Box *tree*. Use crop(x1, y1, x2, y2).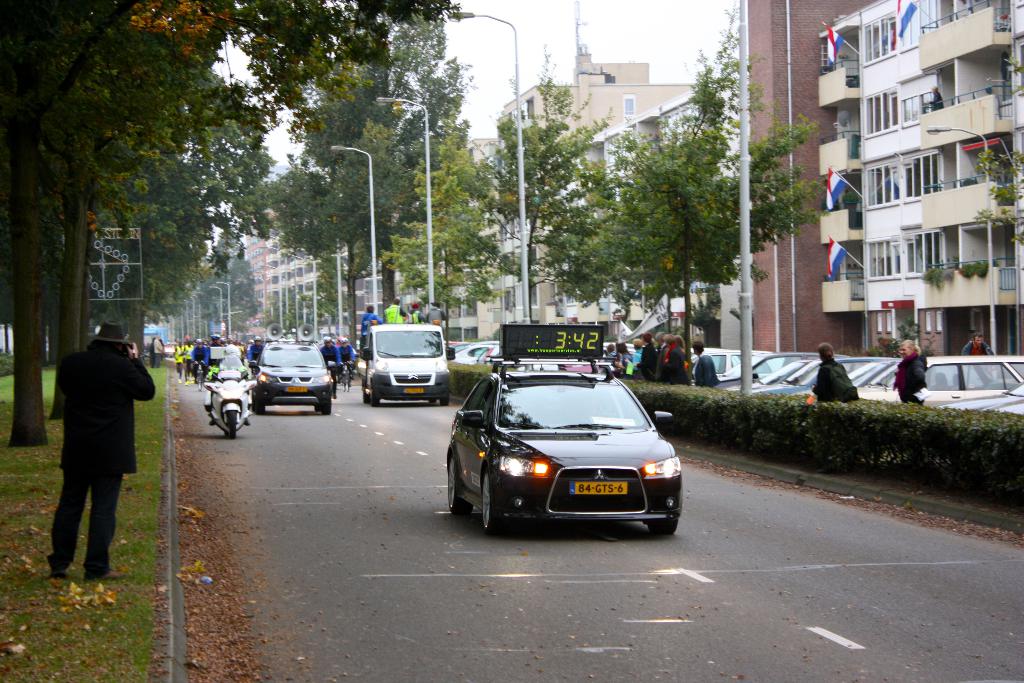
crop(0, 0, 463, 458).
